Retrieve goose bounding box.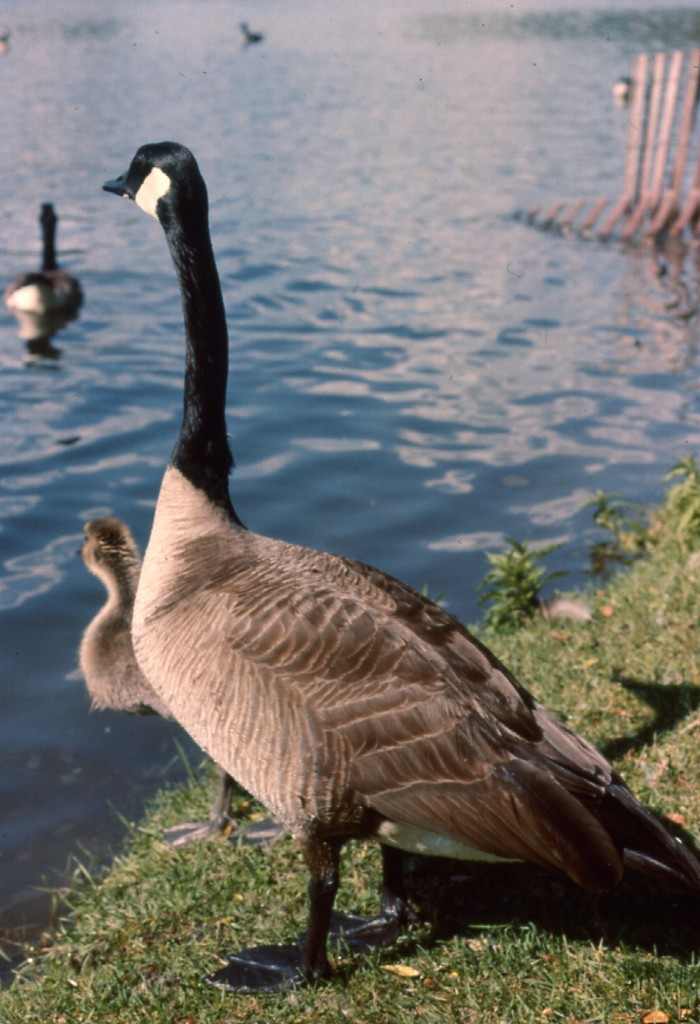
Bounding box: [77, 511, 169, 721].
